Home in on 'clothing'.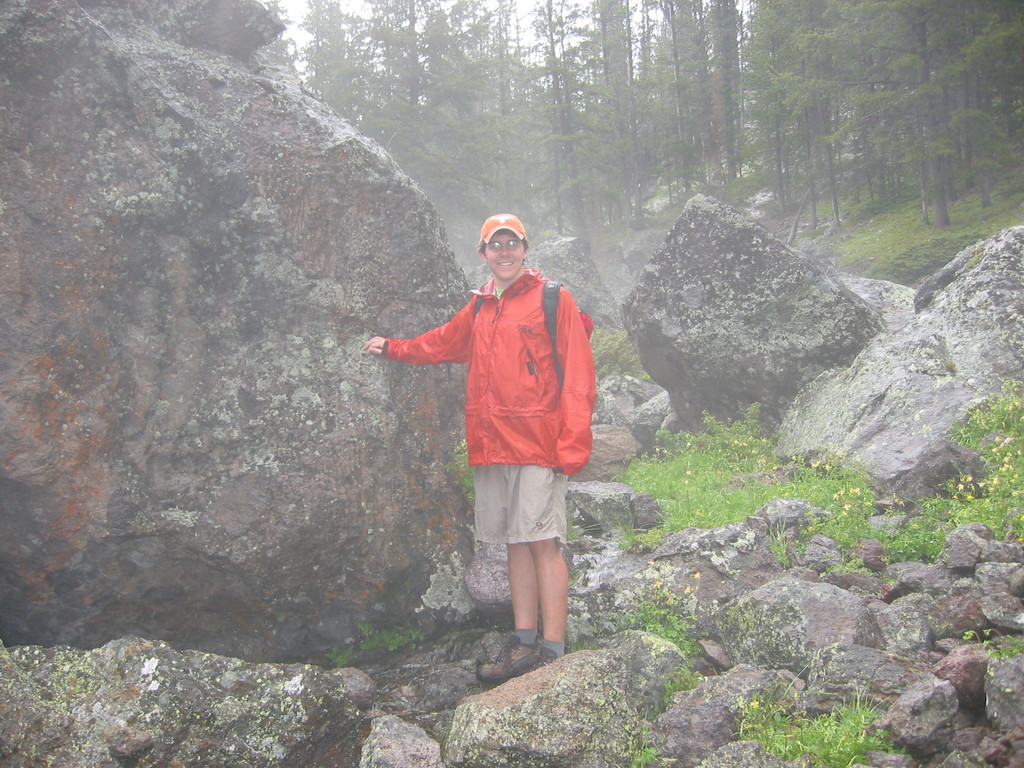
Homed in at box=[474, 463, 571, 552].
